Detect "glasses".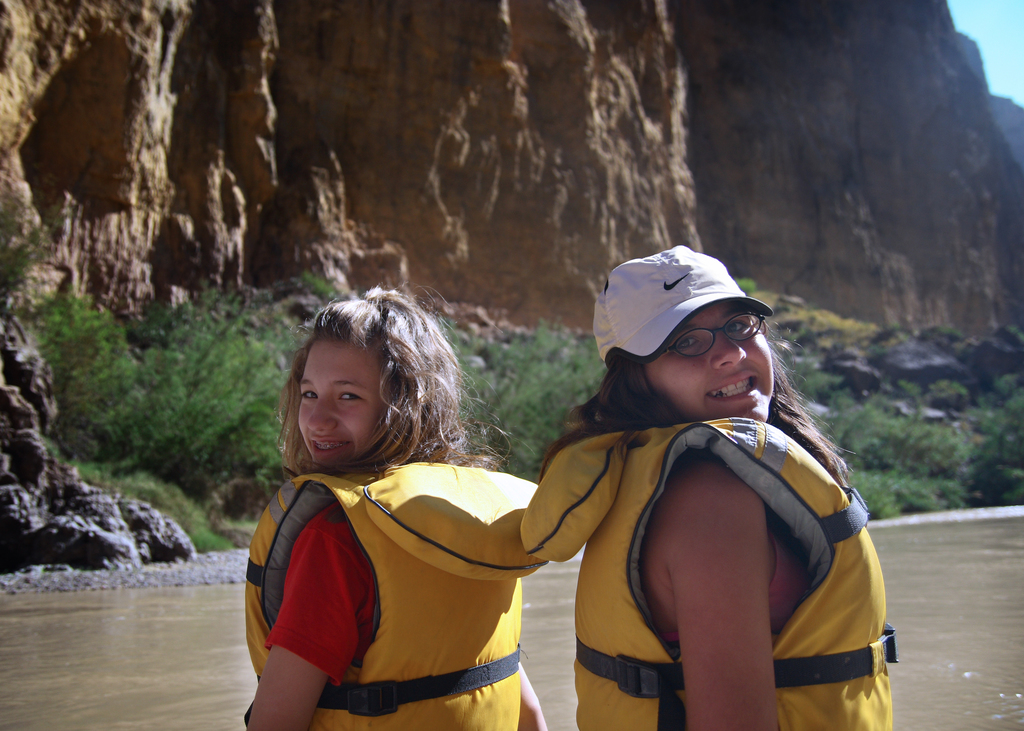
Detected at pyautogui.locateOnScreen(643, 307, 765, 368).
